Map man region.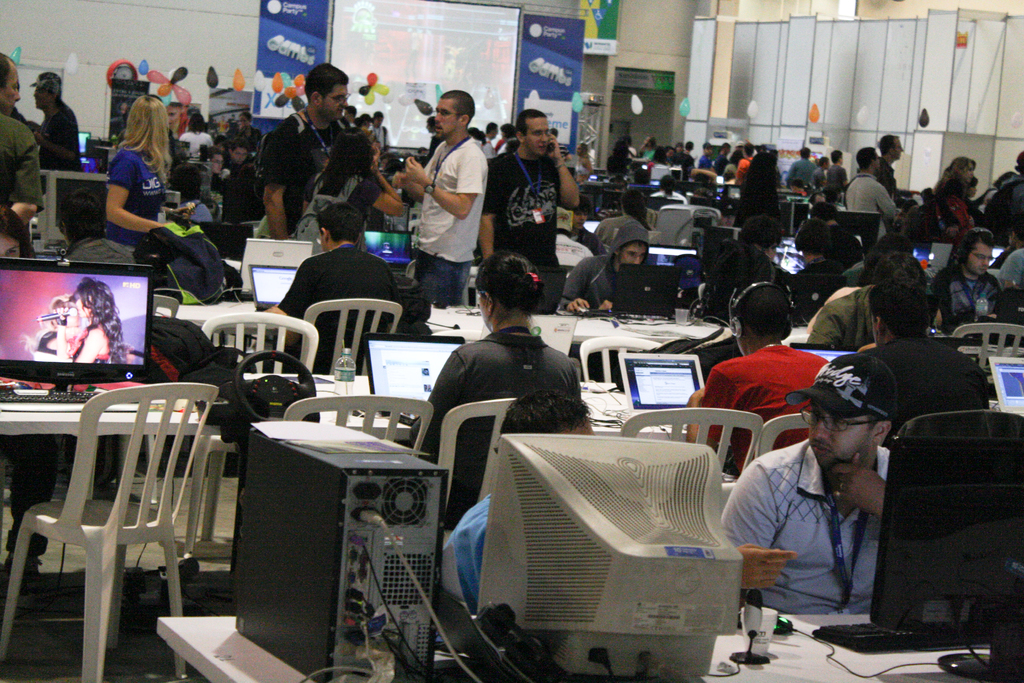
Mapped to BBox(857, 279, 992, 447).
